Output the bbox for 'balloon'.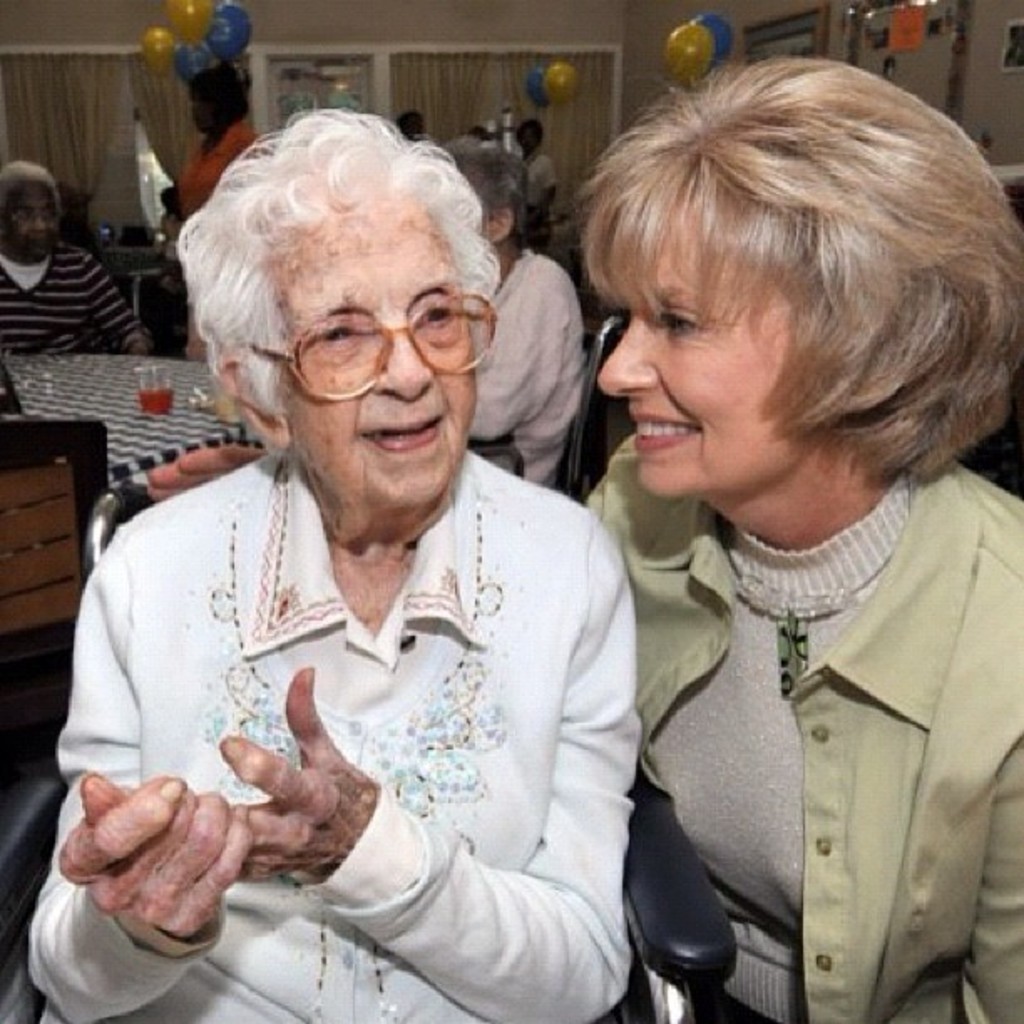
(x1=693, y1=12, x2=738, y2=74).
